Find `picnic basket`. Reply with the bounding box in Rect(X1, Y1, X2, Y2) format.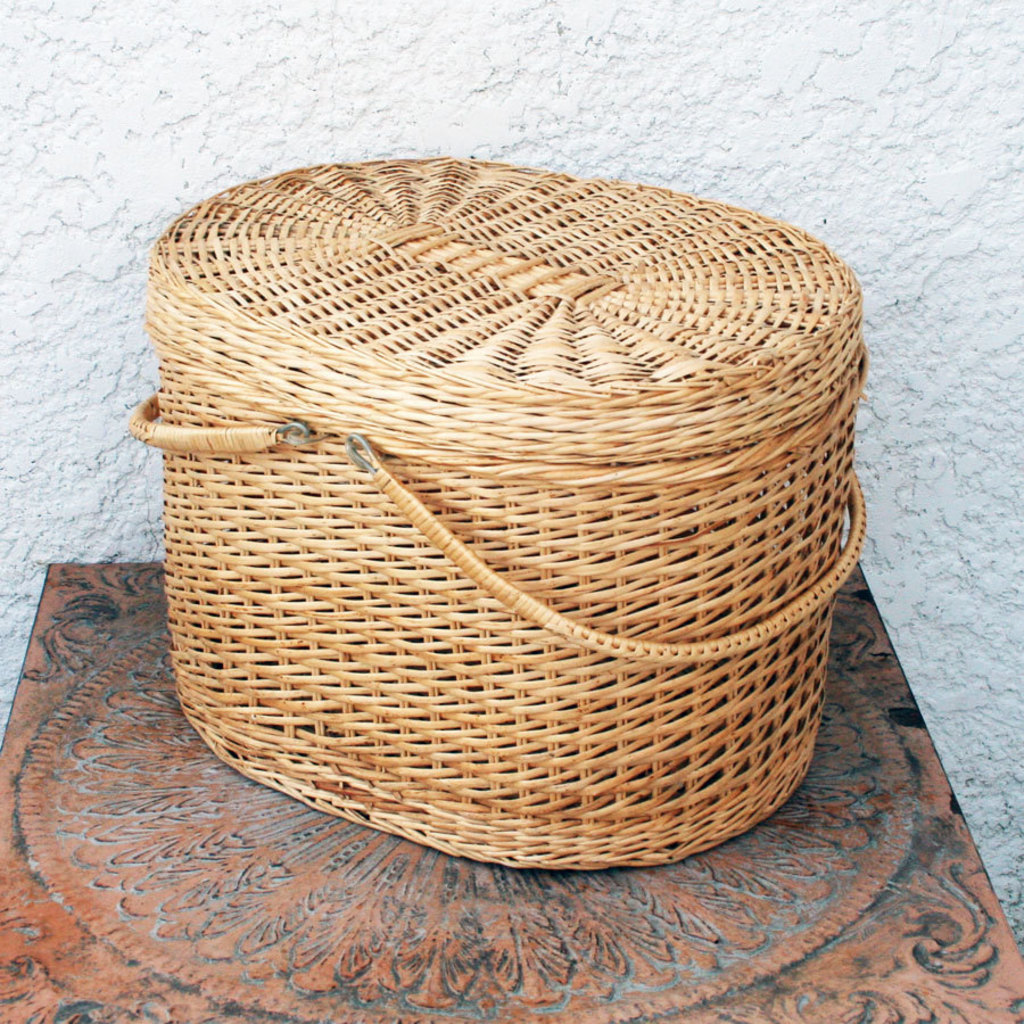
Rect(125, 156, 868, 870).
